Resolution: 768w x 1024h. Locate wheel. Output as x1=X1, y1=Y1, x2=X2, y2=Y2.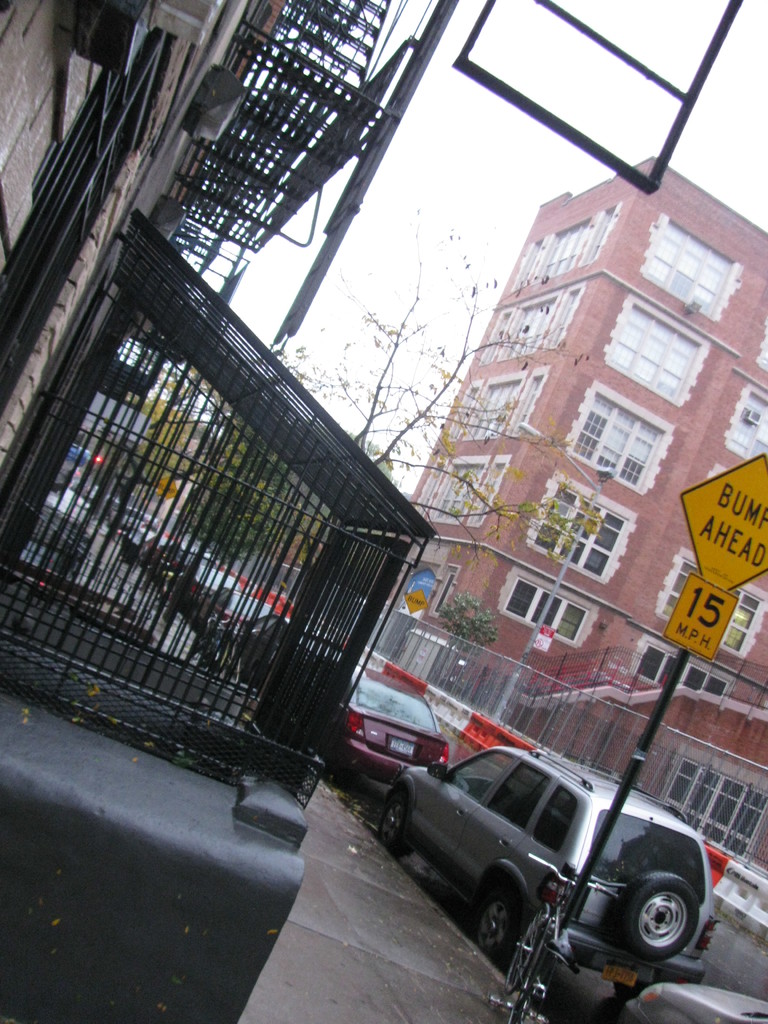
x1=474, y1=868, x2=528, y2=960.
